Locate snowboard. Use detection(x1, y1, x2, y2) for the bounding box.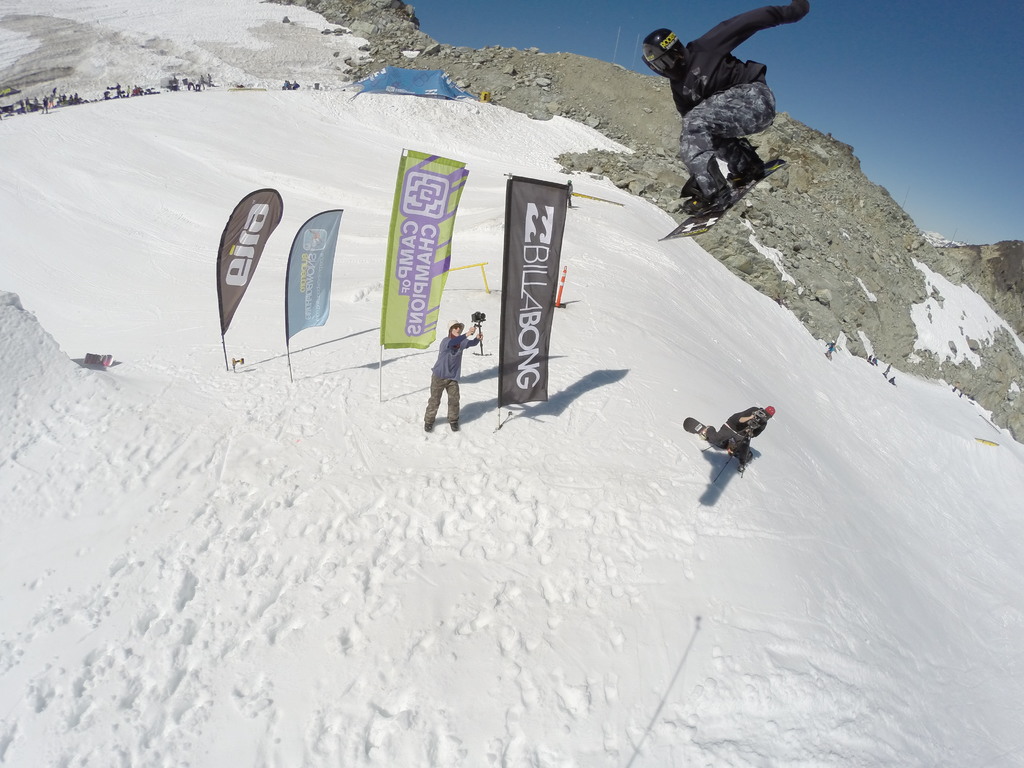
detection(660, 161, 787, 241).
